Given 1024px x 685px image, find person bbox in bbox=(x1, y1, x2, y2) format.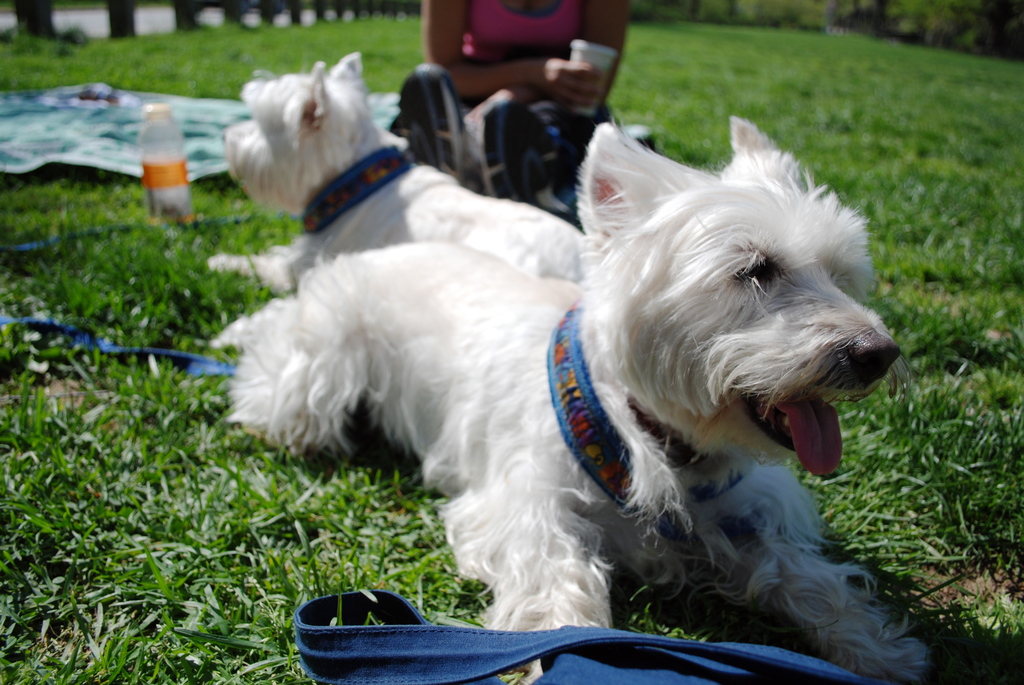
bbox=(419, 0, 626, 119).
